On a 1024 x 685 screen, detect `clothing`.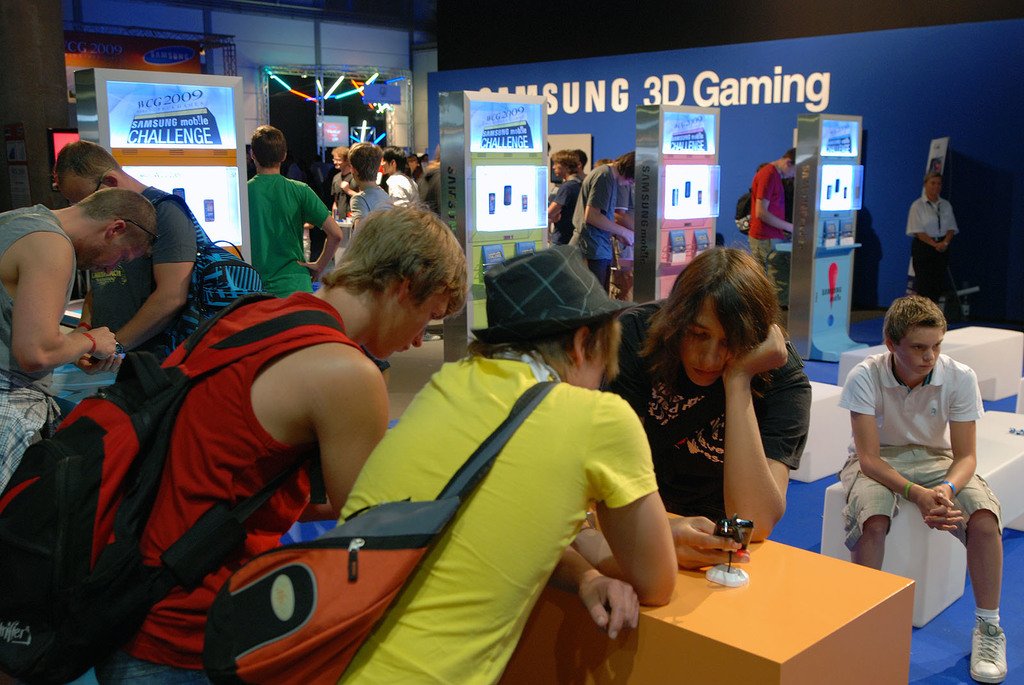
613 185 638 226.
